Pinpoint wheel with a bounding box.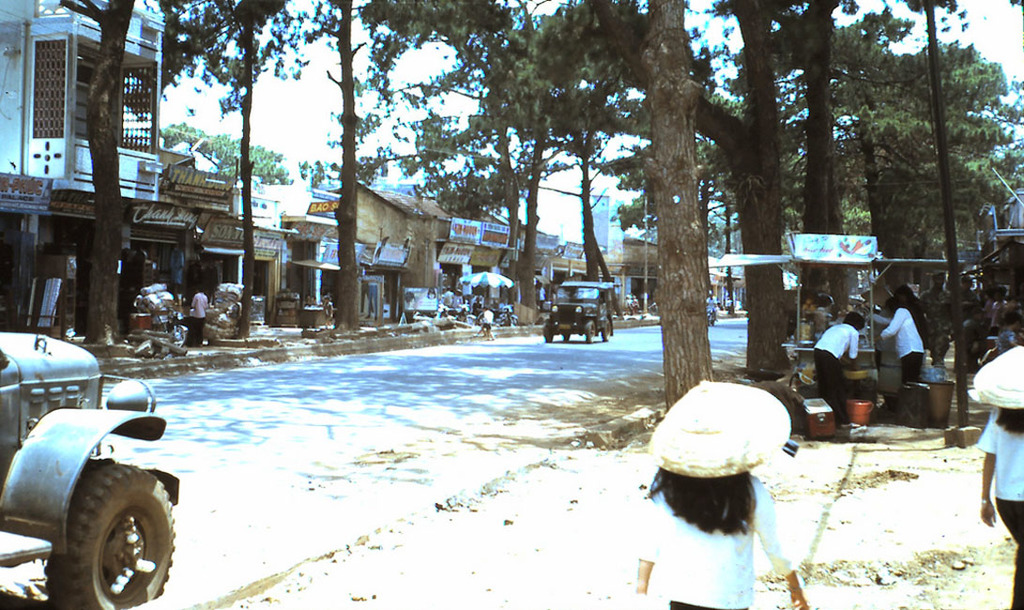
locate(39, 465, 177, 609).
